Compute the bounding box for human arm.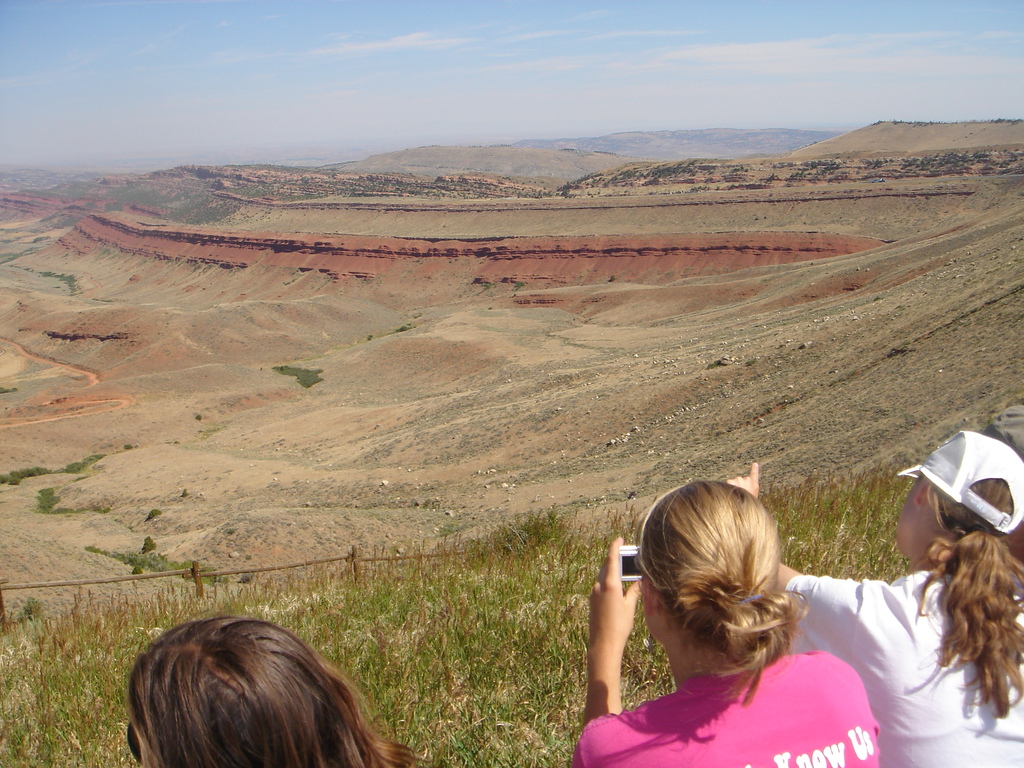
left=582, top=574, right=659, bottom=707.
